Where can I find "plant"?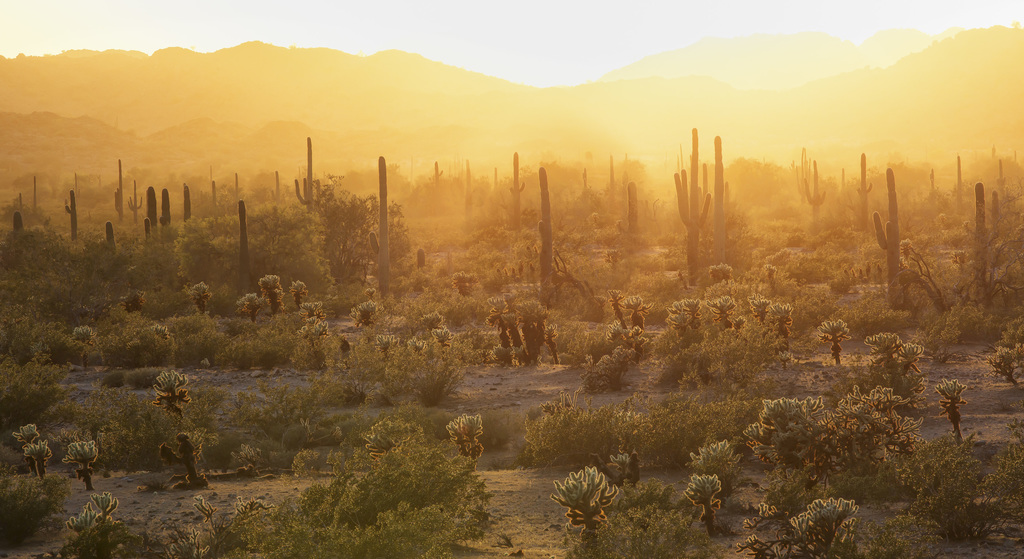
You can find it at l=146, t=185, r=159, b=227.
